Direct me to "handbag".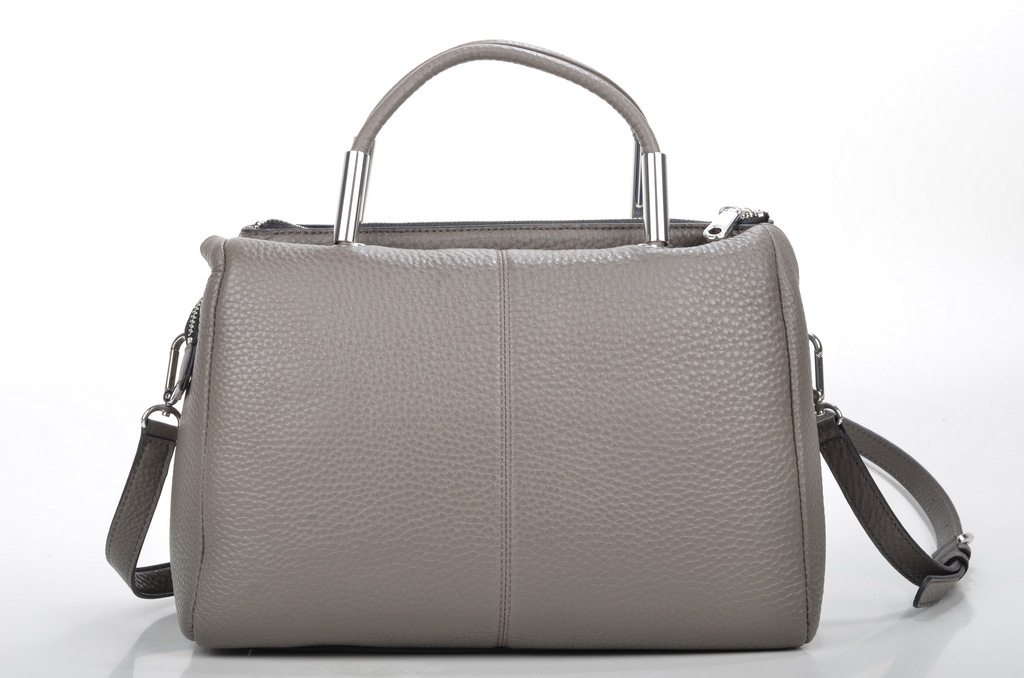
Direction: (left=102, top=35, right=973, bottom=650).
